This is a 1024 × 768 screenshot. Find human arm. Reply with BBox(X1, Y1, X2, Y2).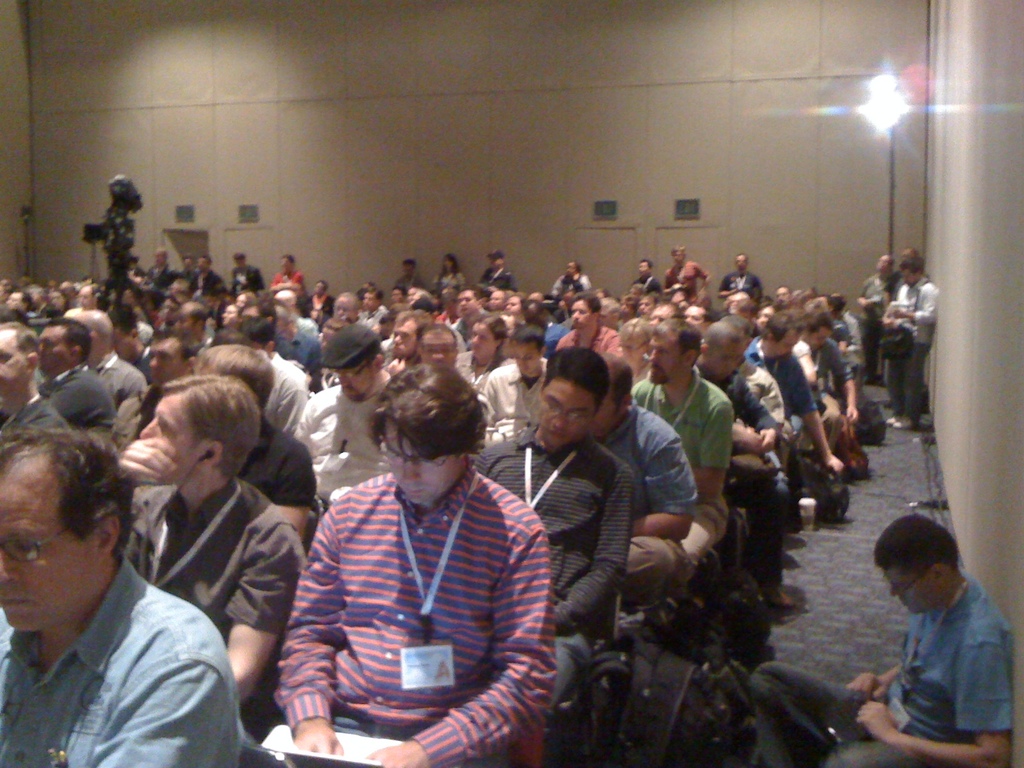
BBox(781, 355, 842, 477).
